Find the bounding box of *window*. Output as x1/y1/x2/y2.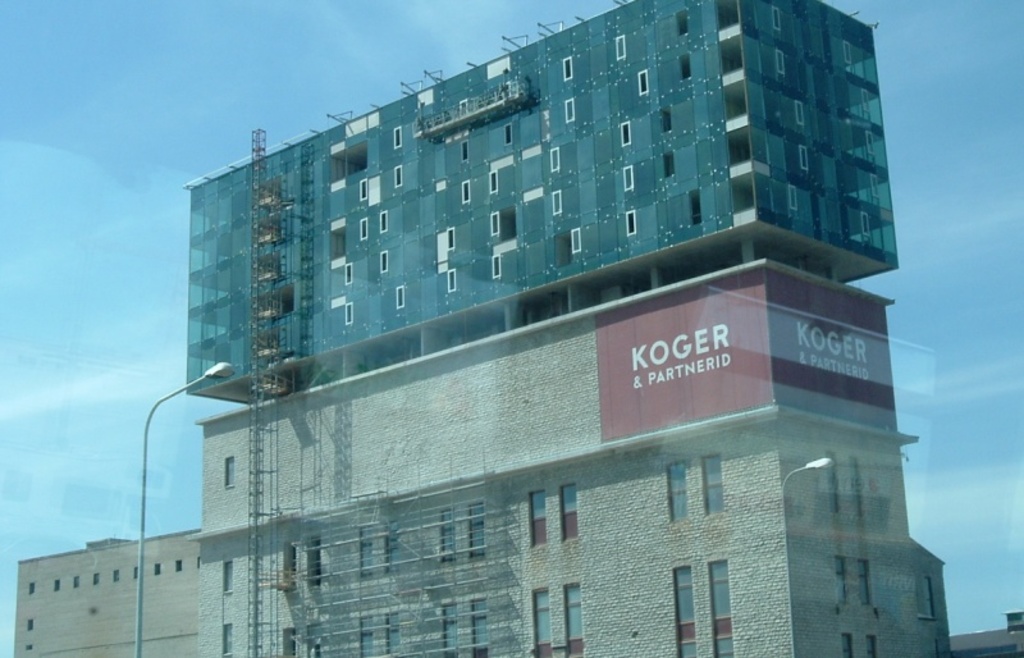
389/524/399/571.
